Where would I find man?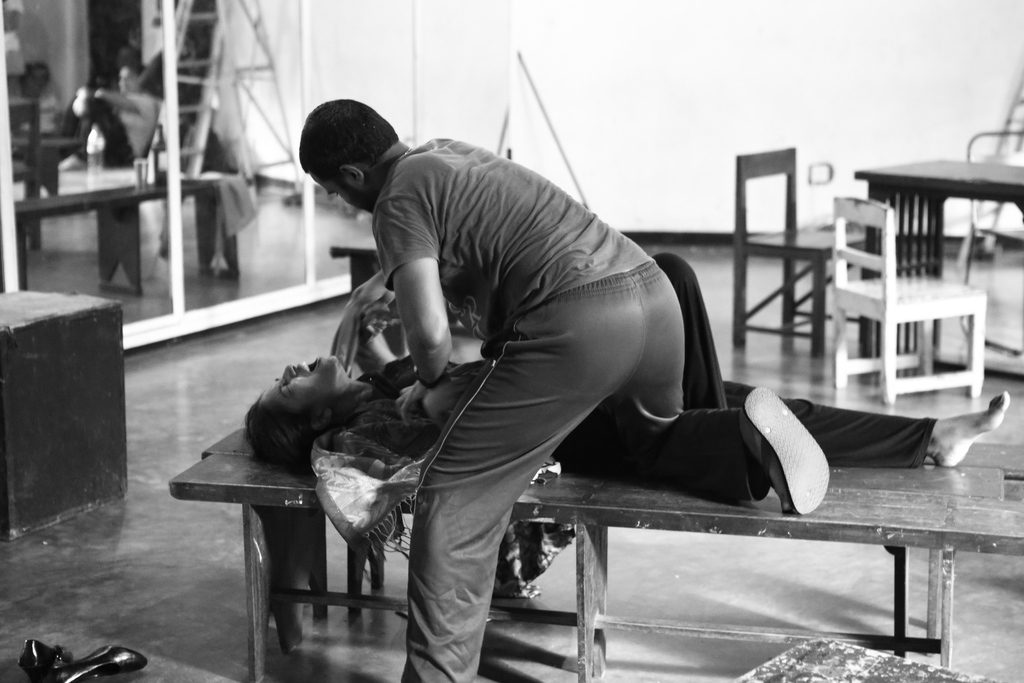
At x1=234 y1=102 x2=871 y2=680.
